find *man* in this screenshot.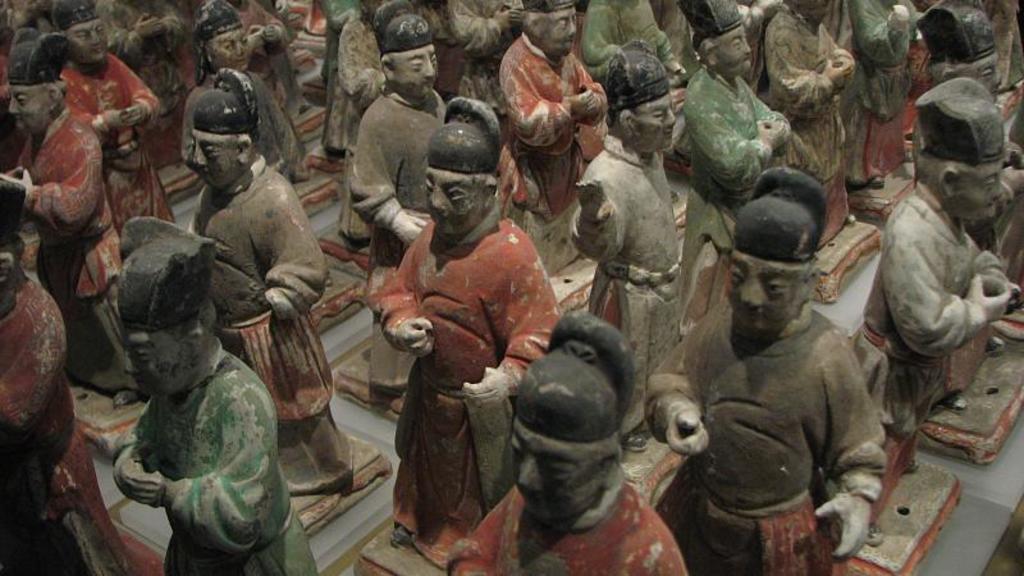
The bounding box for *man* is [x1=845, y1=0, x2=928, y2=188].
